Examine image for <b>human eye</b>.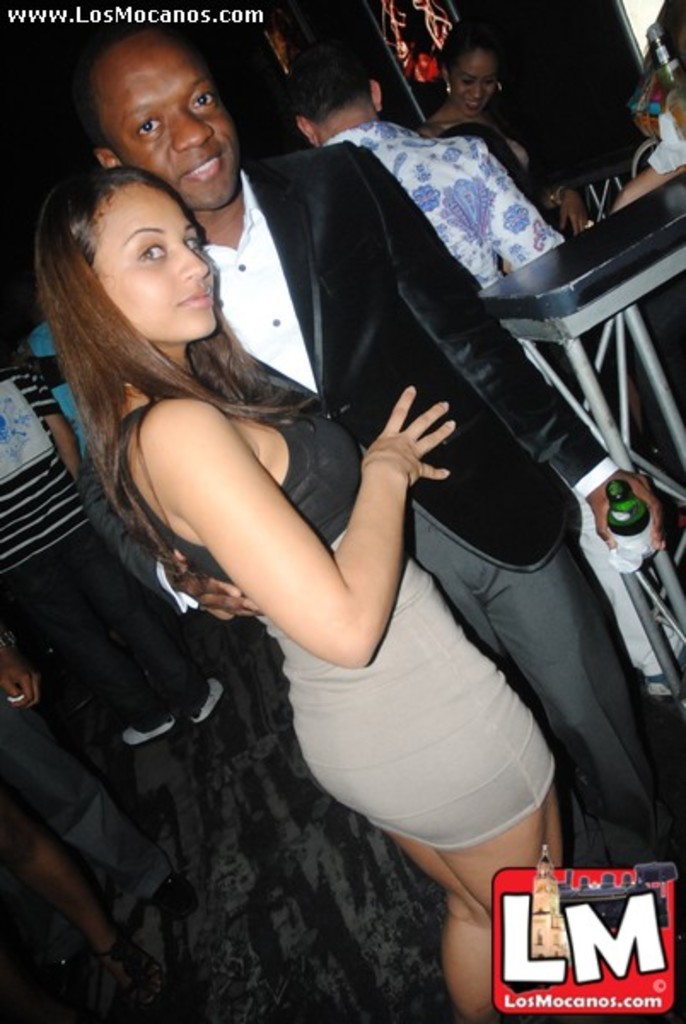
Examination result: BBox(130, 114, 164, 142).
